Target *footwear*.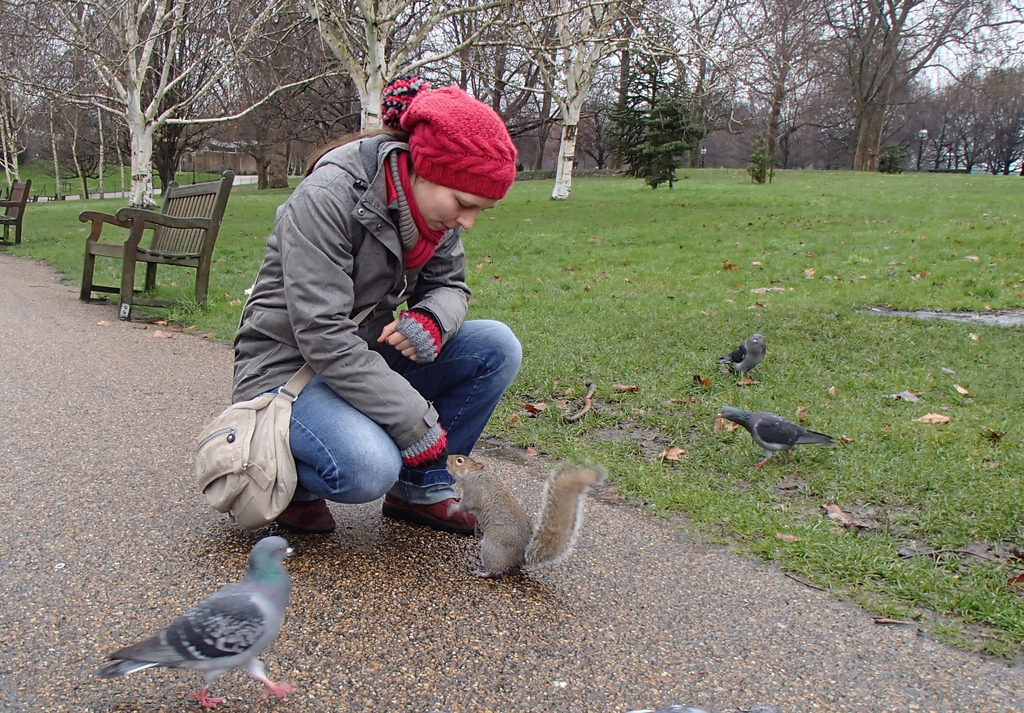
Target region: <region>382, 499, 476, 537</region>.
